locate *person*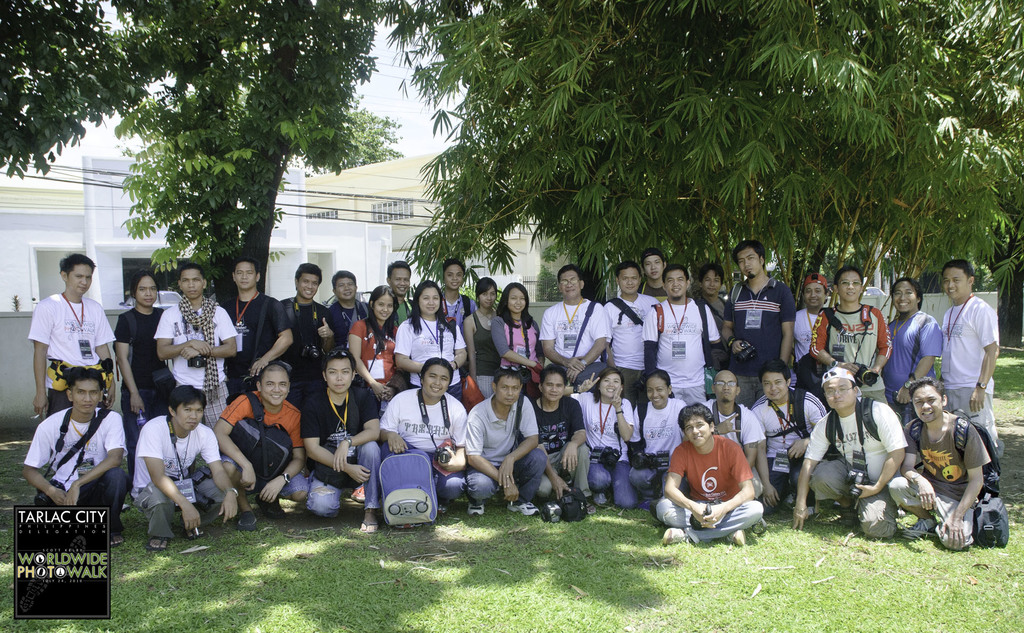
433, 262, 477, 330
